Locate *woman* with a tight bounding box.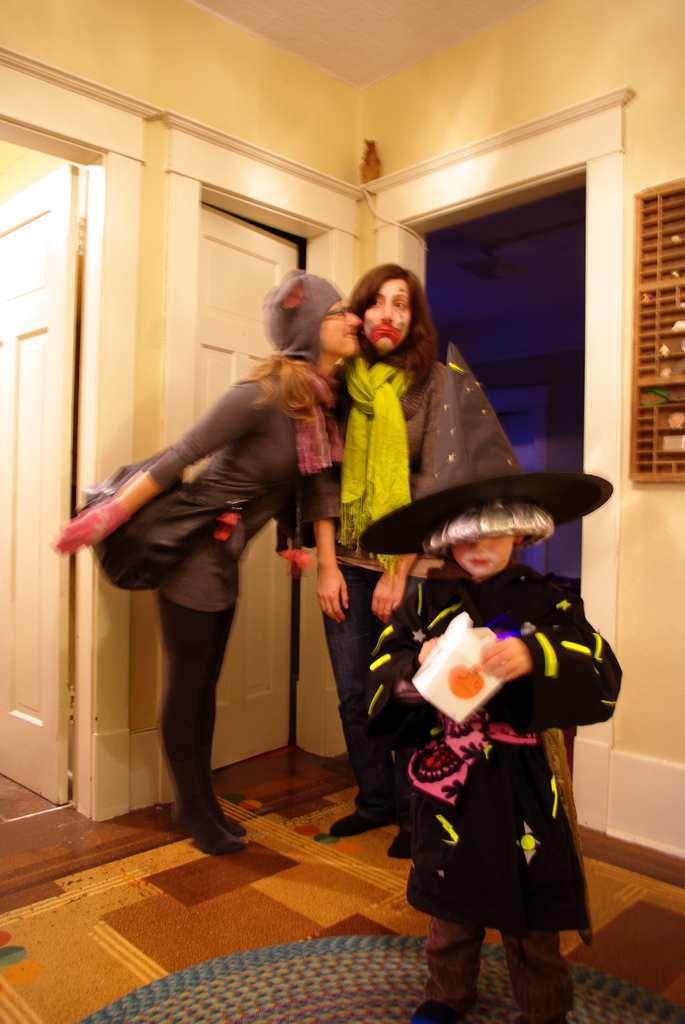
locate(55, 266, 363, 851).
